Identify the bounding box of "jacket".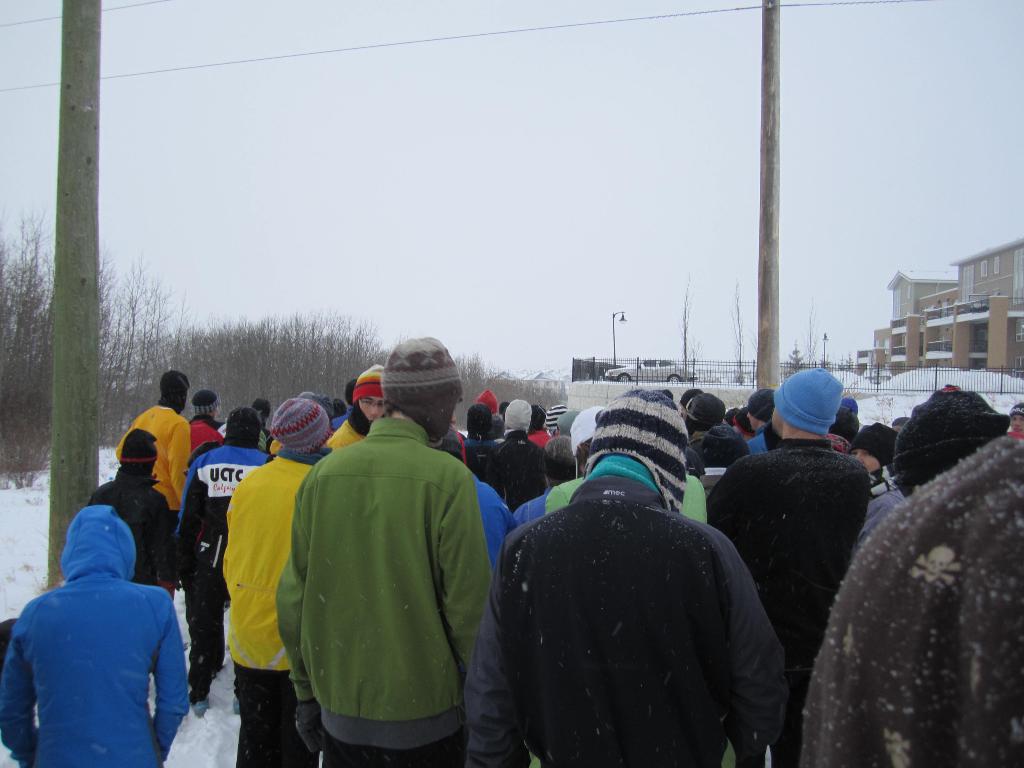
bbox=(463, 479, 788, 767).
